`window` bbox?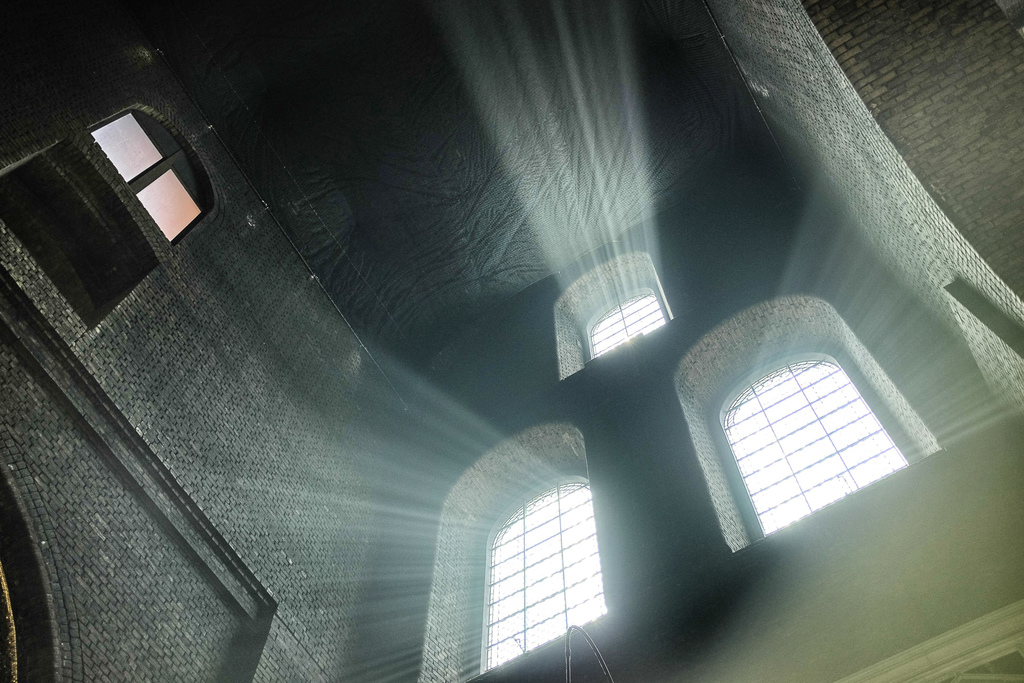
x1=92 y1=108 x2=202 y2=252
